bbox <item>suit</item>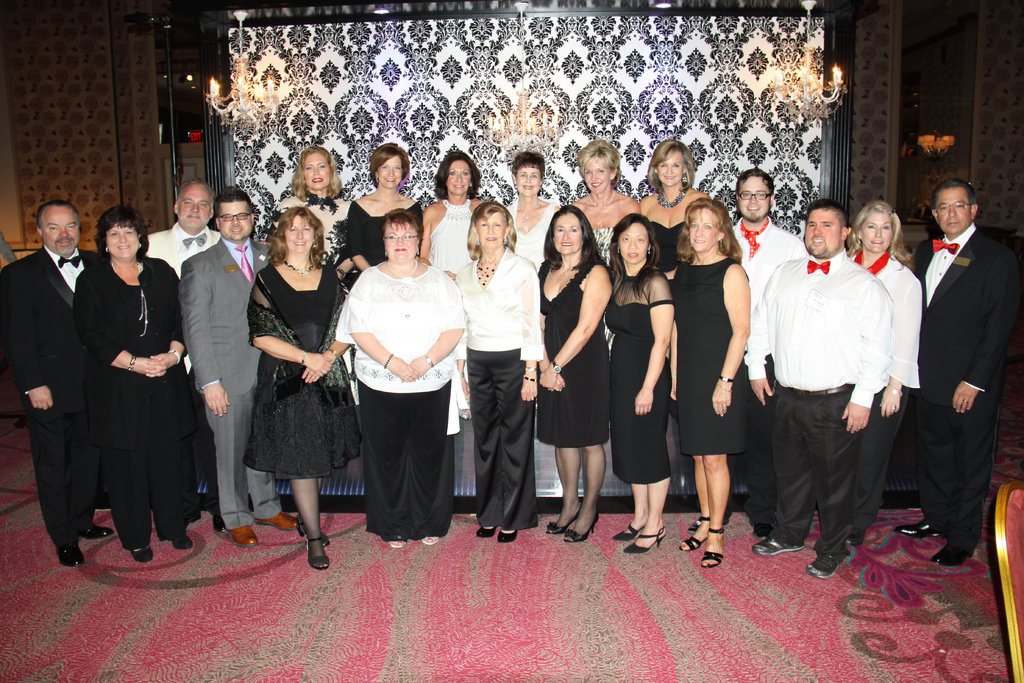
crop(917, 225, 1017, 548)
